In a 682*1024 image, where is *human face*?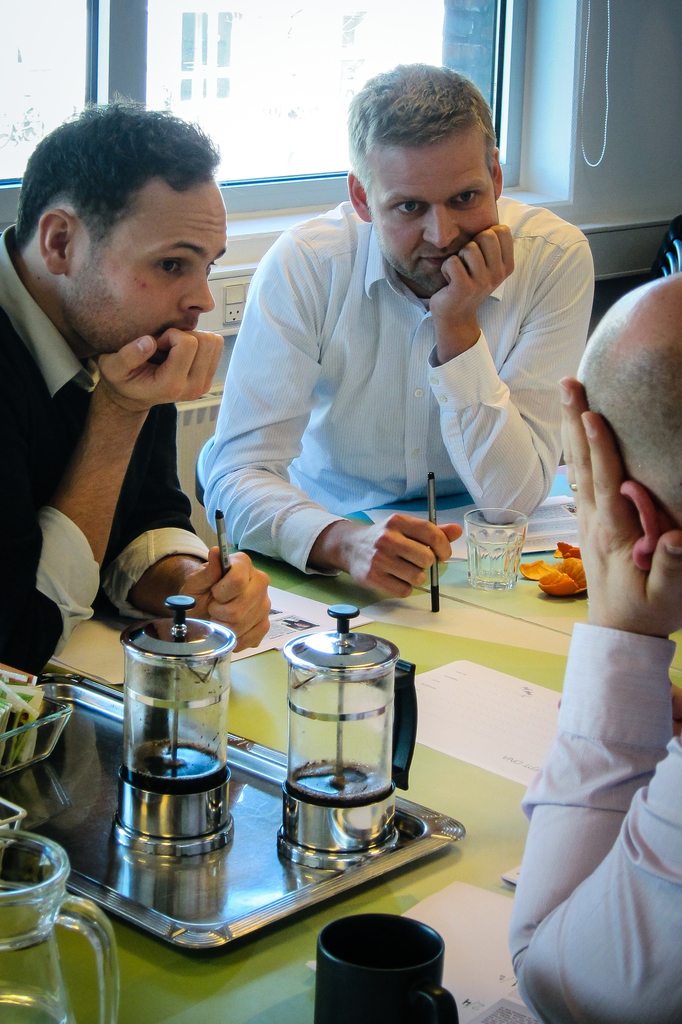
Rect(69, 181, 228, 349).
